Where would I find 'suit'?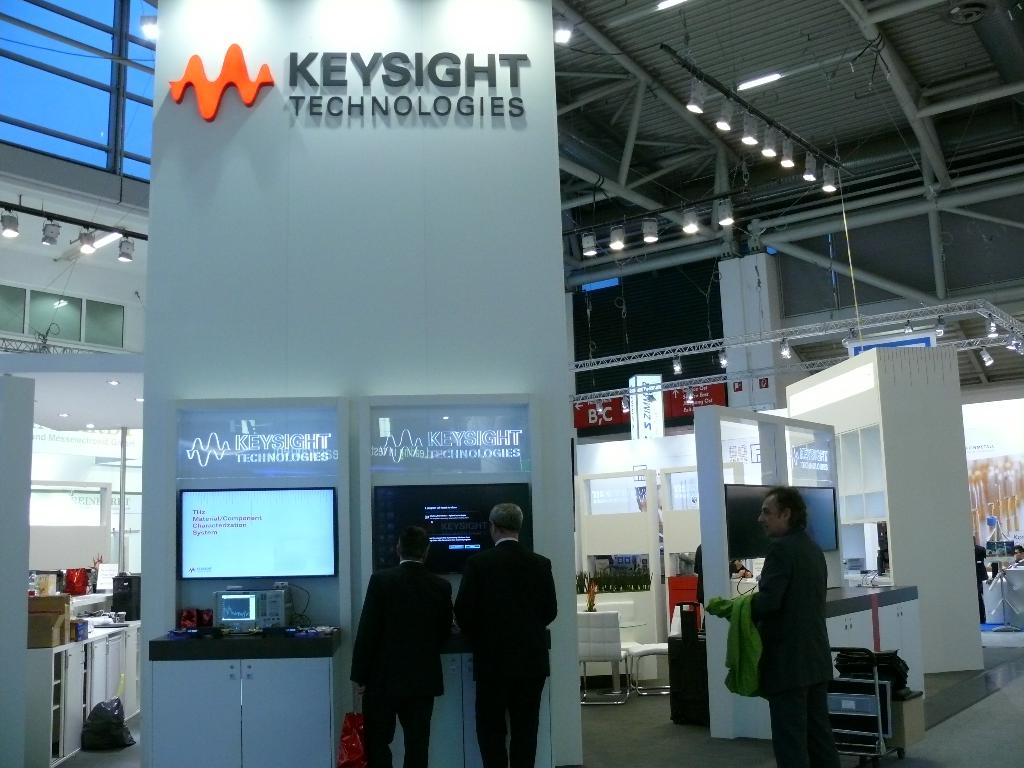
At x1=339, y1=536, x2=445, y2=758.
